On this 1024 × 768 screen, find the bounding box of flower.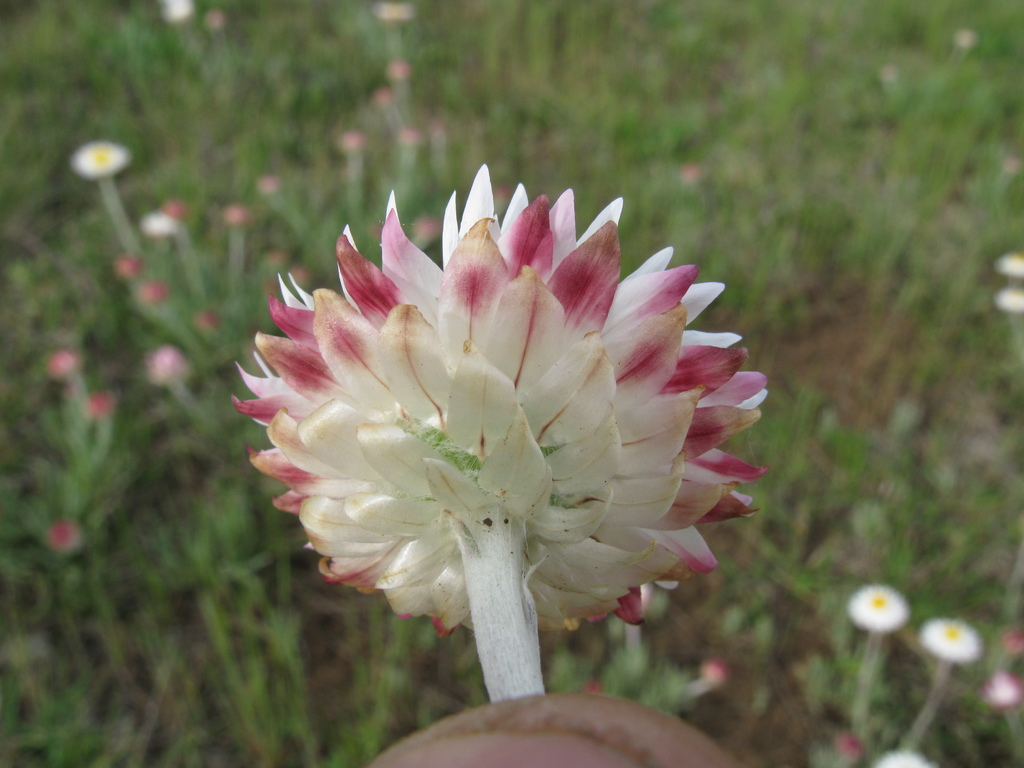
Bounding box: <bbox>842, 580, 911, 627</bbox>.
